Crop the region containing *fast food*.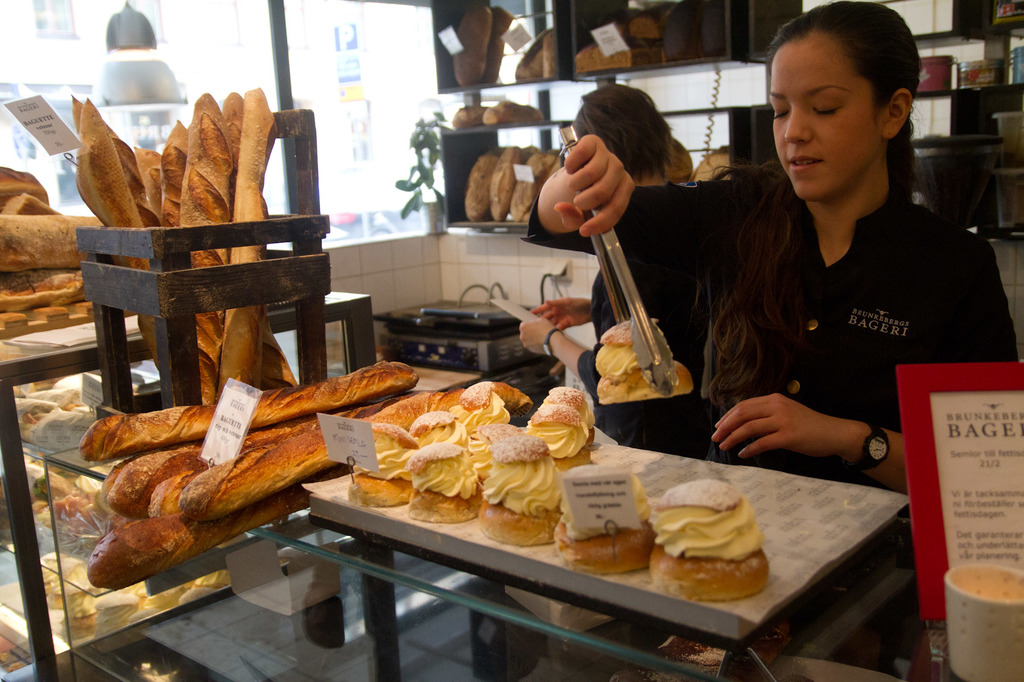
Crop region: pyautogui.locateOnScreen(548, 473, 665, 566).
